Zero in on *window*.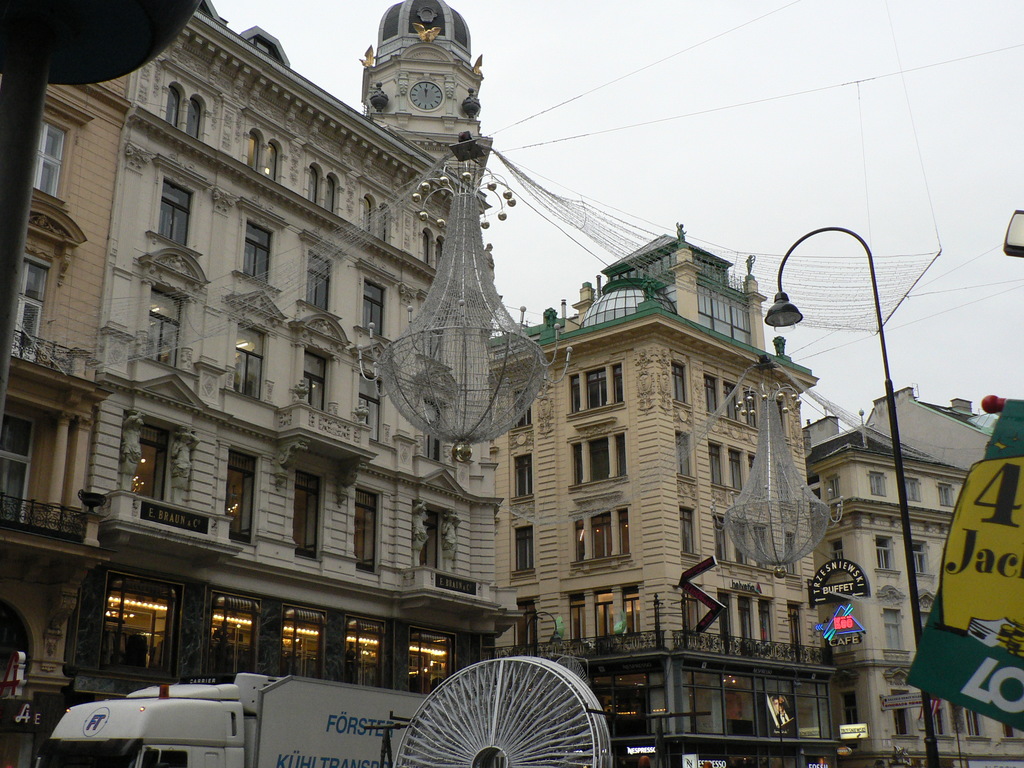
Zeroed in: box(159, 749, 189, 765).
